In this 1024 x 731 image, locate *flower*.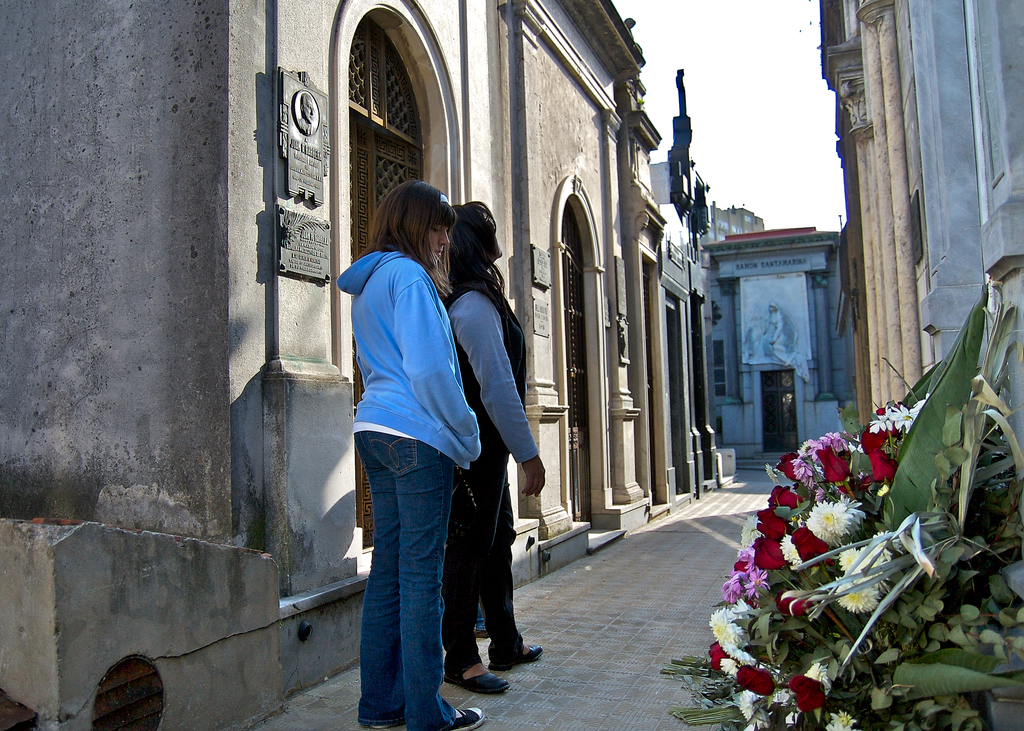
Bounding box: pyautogui.locateOnScreen(780, 530, 803, 567).
